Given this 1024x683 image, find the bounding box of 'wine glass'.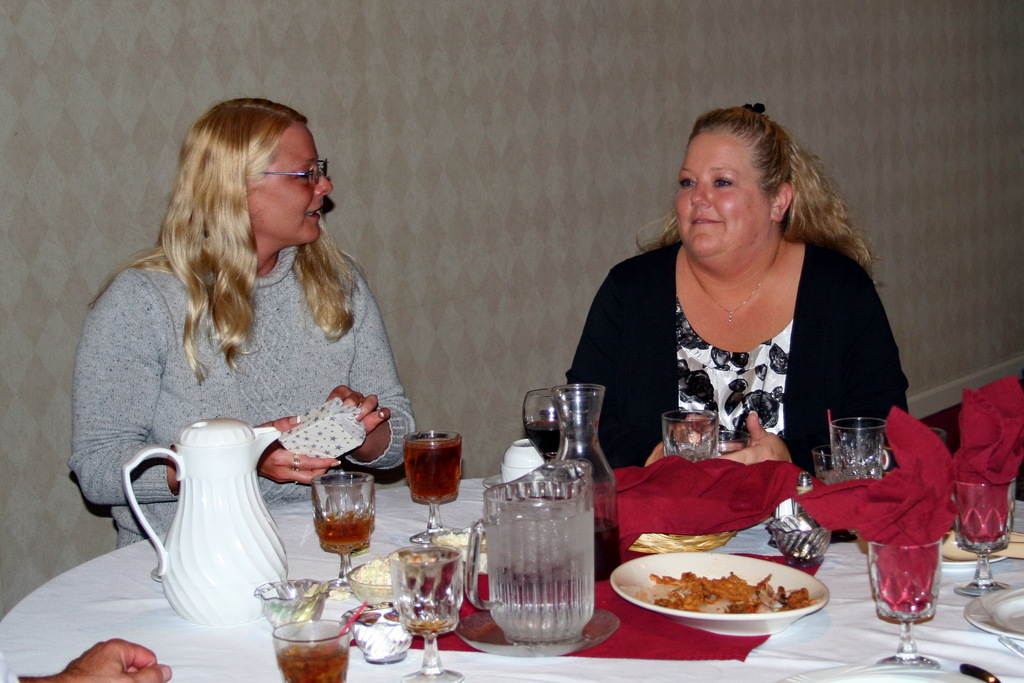
[x1=828, y1=419, x2=882, y2=484].
